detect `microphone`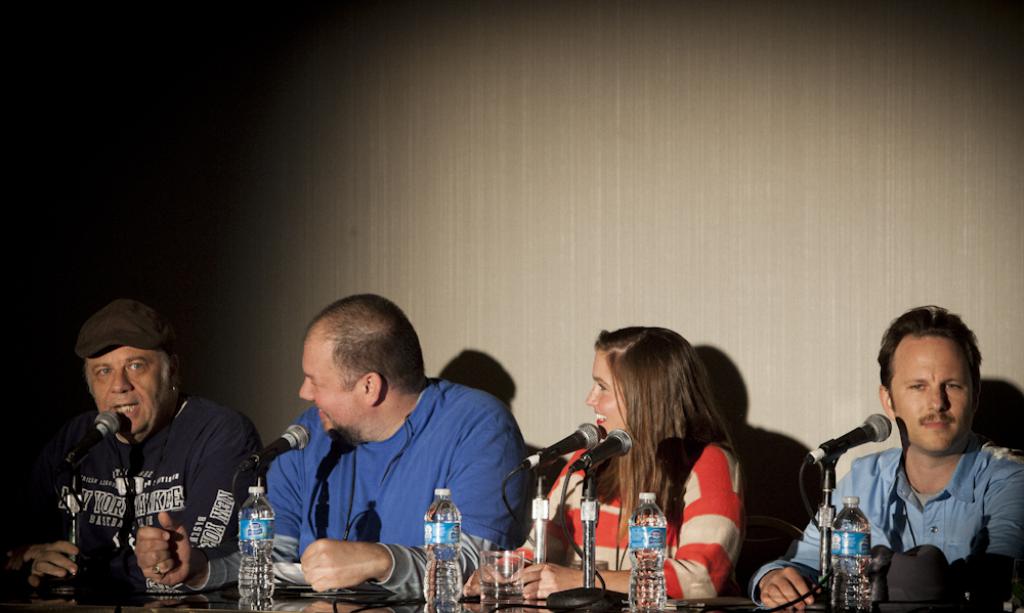
left=804, top=412, right=892, bottom=457
